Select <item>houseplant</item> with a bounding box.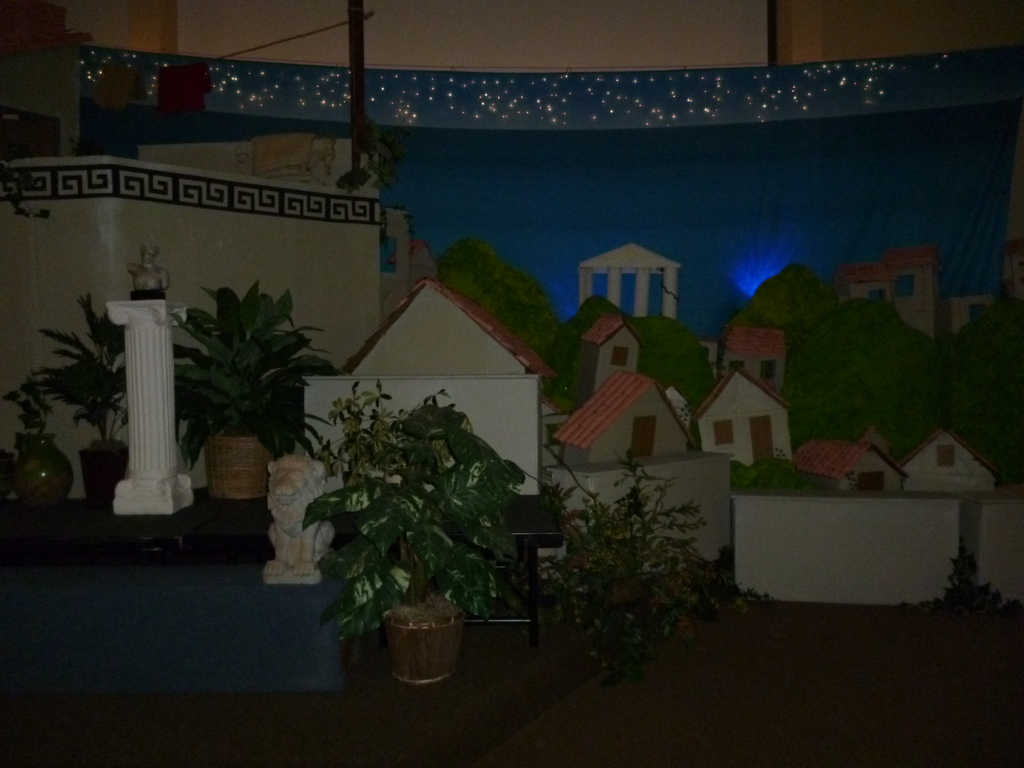
29 287 149 506.
